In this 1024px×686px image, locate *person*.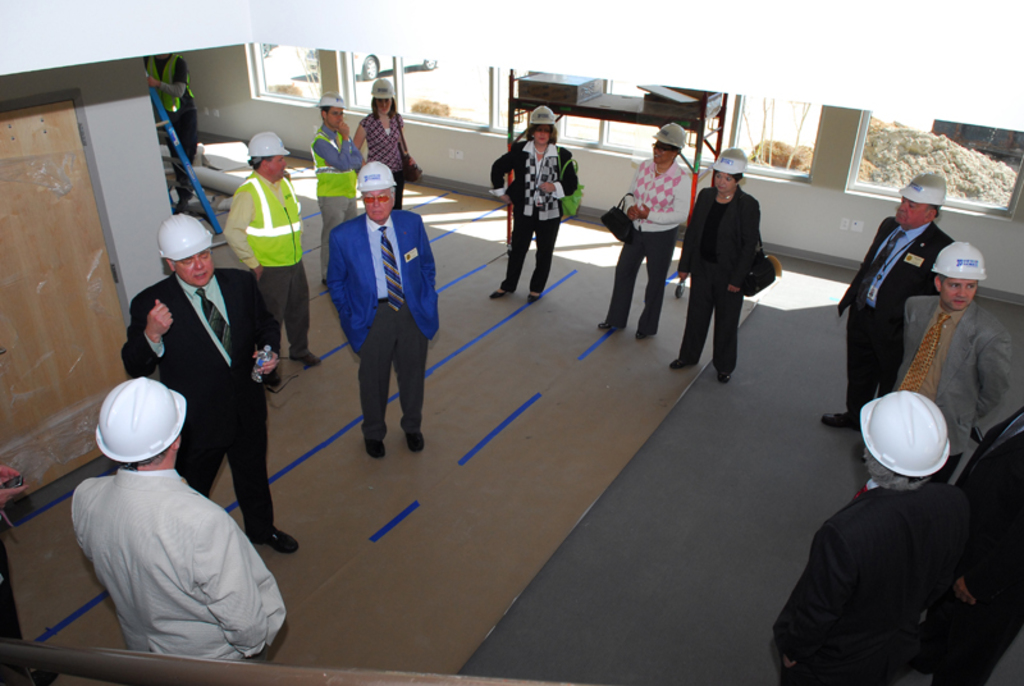
Bounding box: x1=225, y1=133, x2=326, y2=397.
